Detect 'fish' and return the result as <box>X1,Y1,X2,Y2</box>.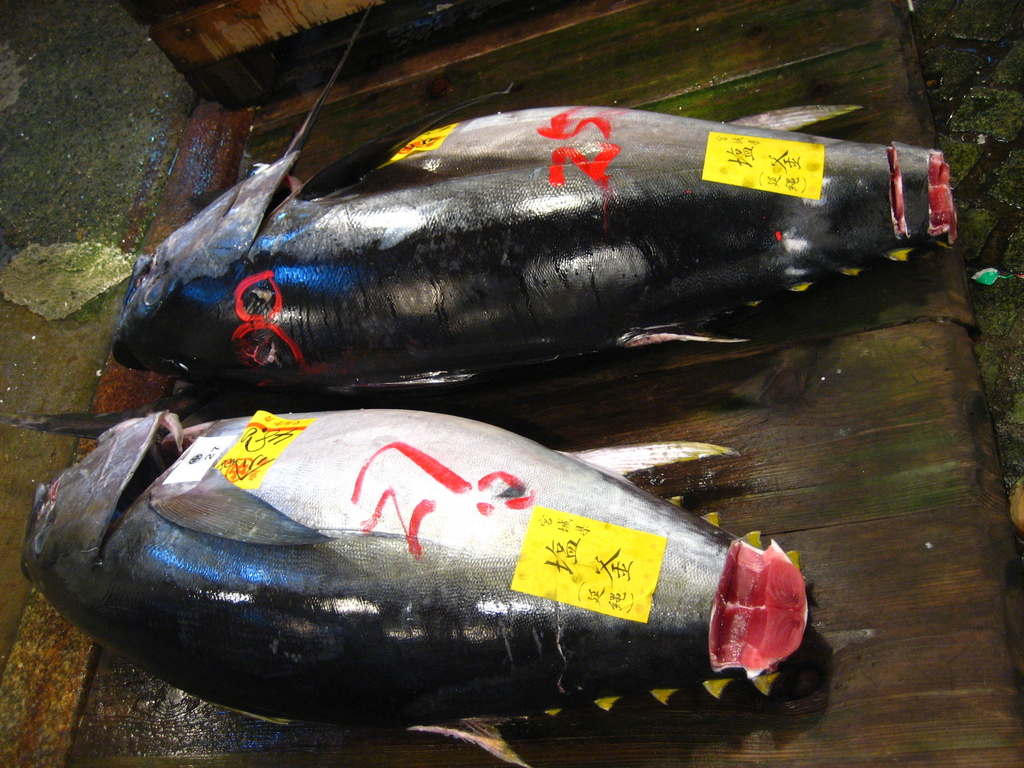
<box>19,397,810,767</box>.
